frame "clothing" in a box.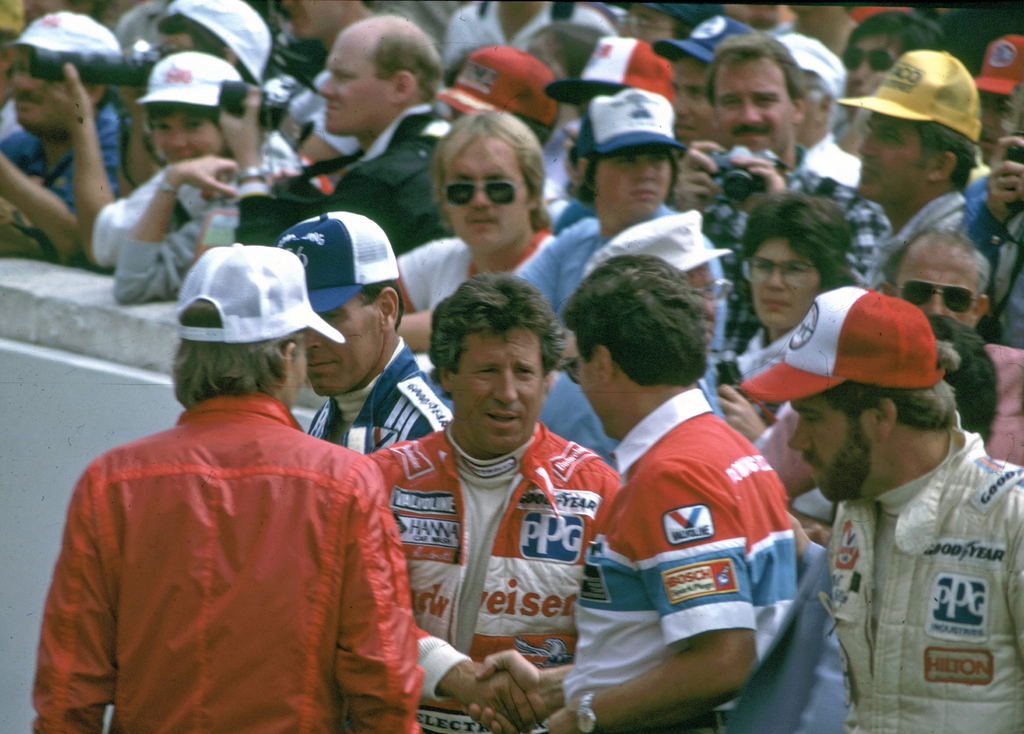
<region>367, 394, 626, 733</region>.
